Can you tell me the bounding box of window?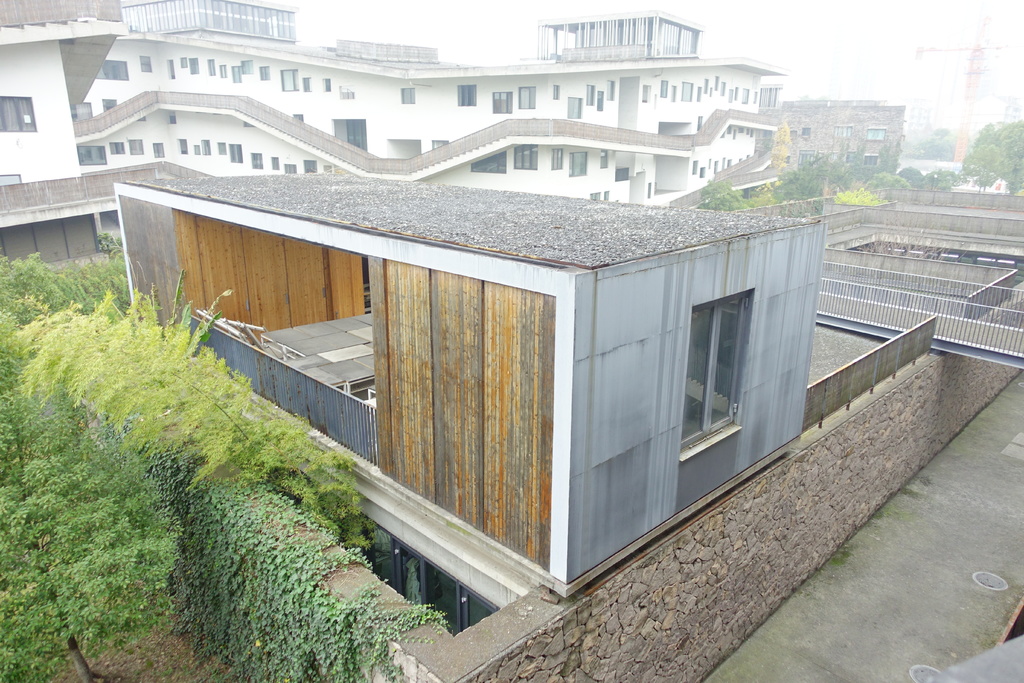
bbox=[150, 143, 166, 158].
